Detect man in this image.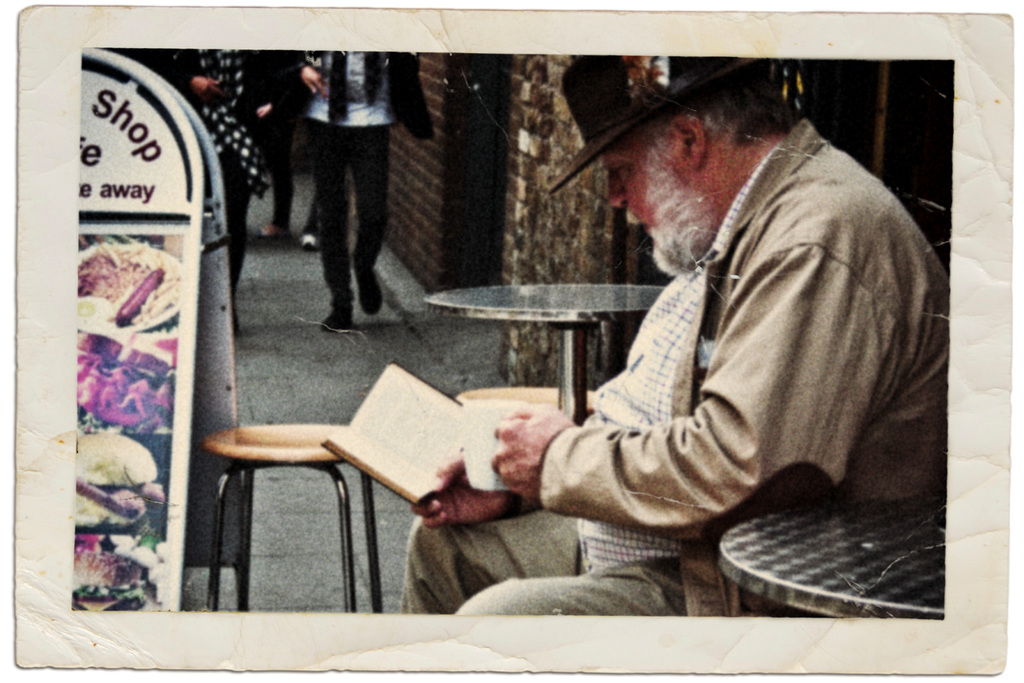
Detection: x1=404, y1=54, x2=950, y2=617.
